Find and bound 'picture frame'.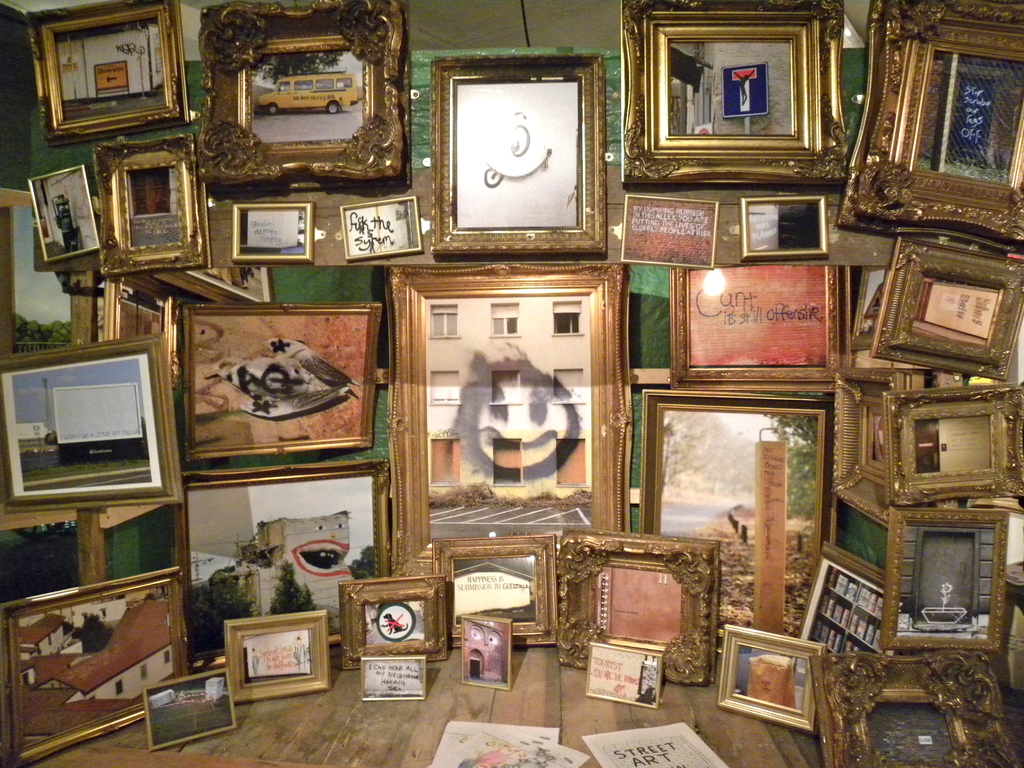
Bound: {"left": 339, "top": 575, "right": 450, "bottom": 671}.
